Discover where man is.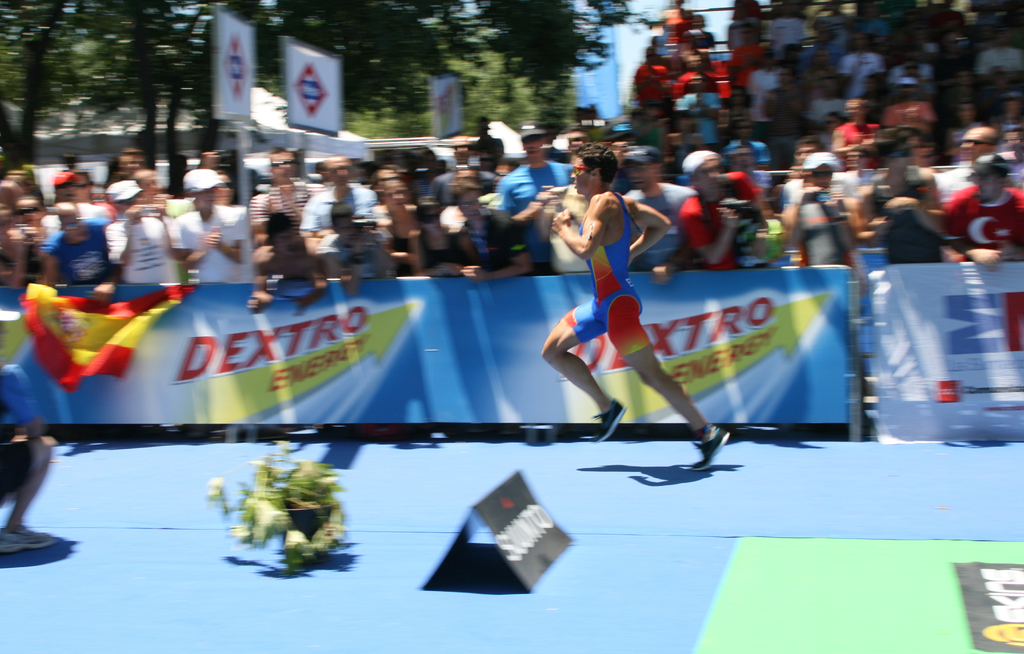
Discovered at locate(243, 140, 321, 295).
